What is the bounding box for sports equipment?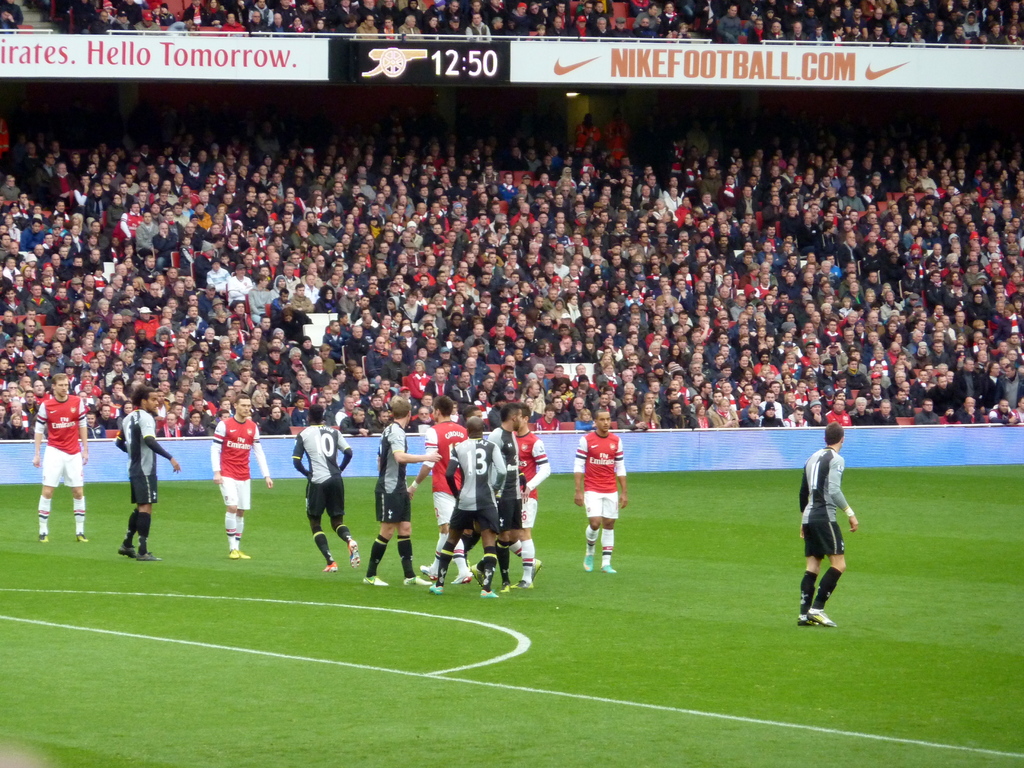
580/549/598/573.
